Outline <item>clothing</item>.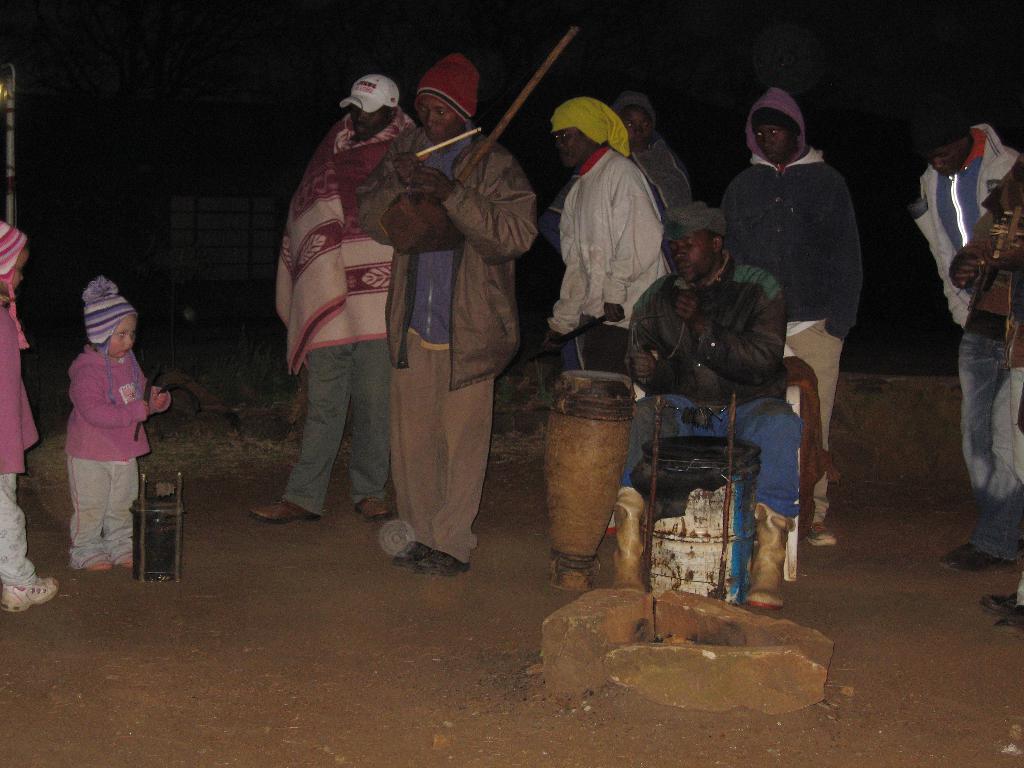
Outline: detection(626, 135, 694, 269).
